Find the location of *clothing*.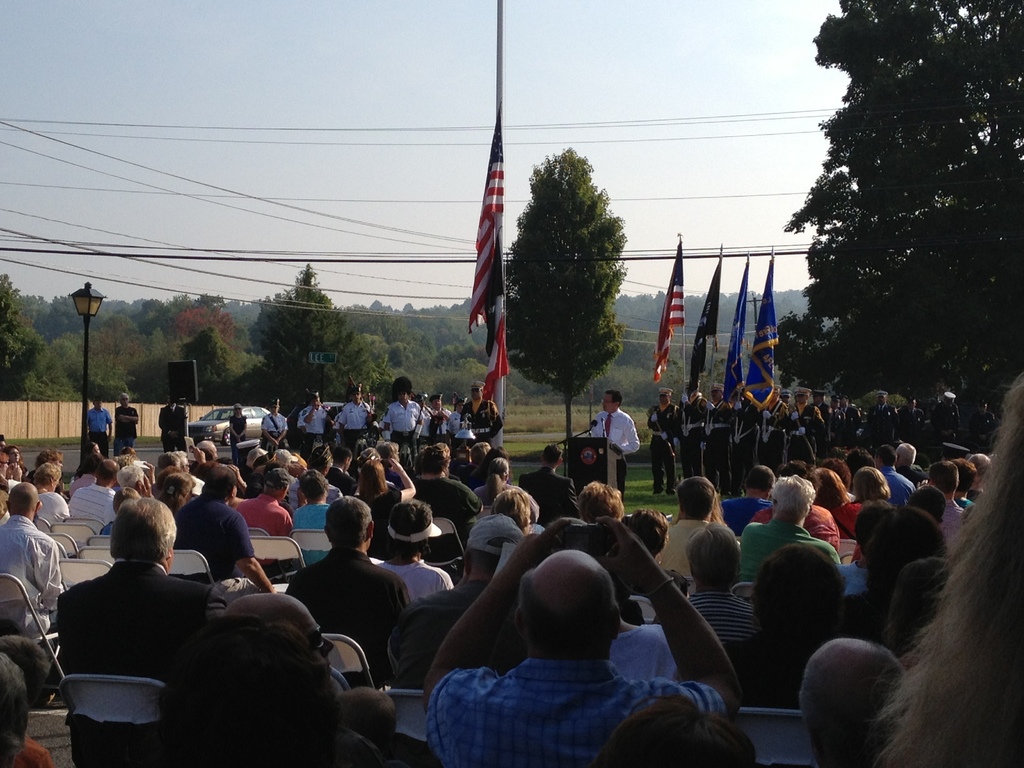
Location: select_region(591, 406, 637, 502).
